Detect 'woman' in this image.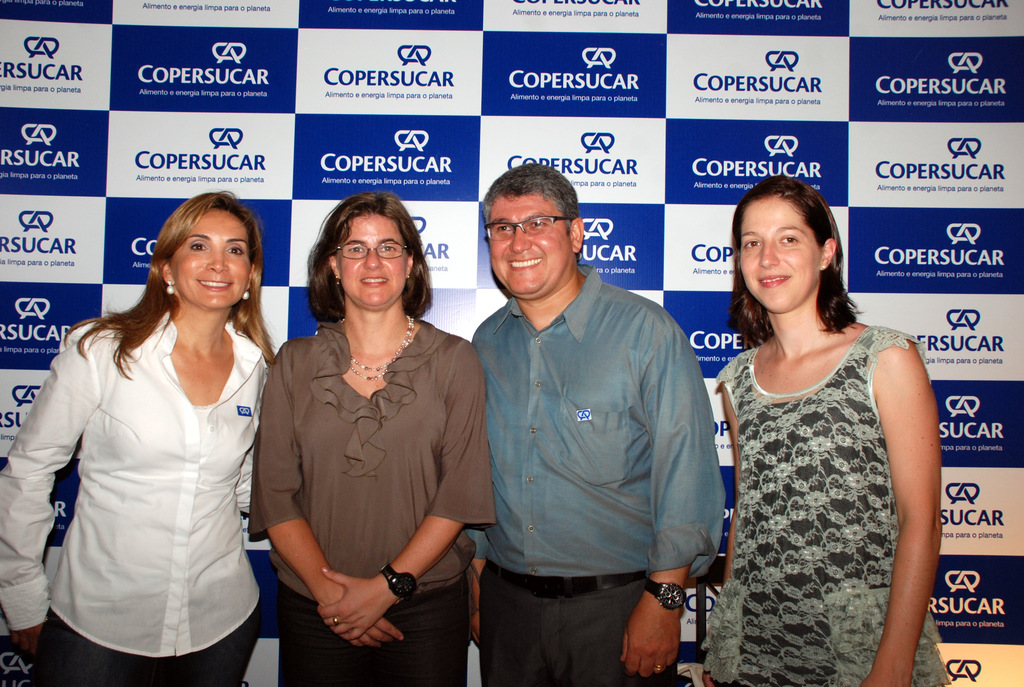
Detection: [684, 171, 948, 677].
